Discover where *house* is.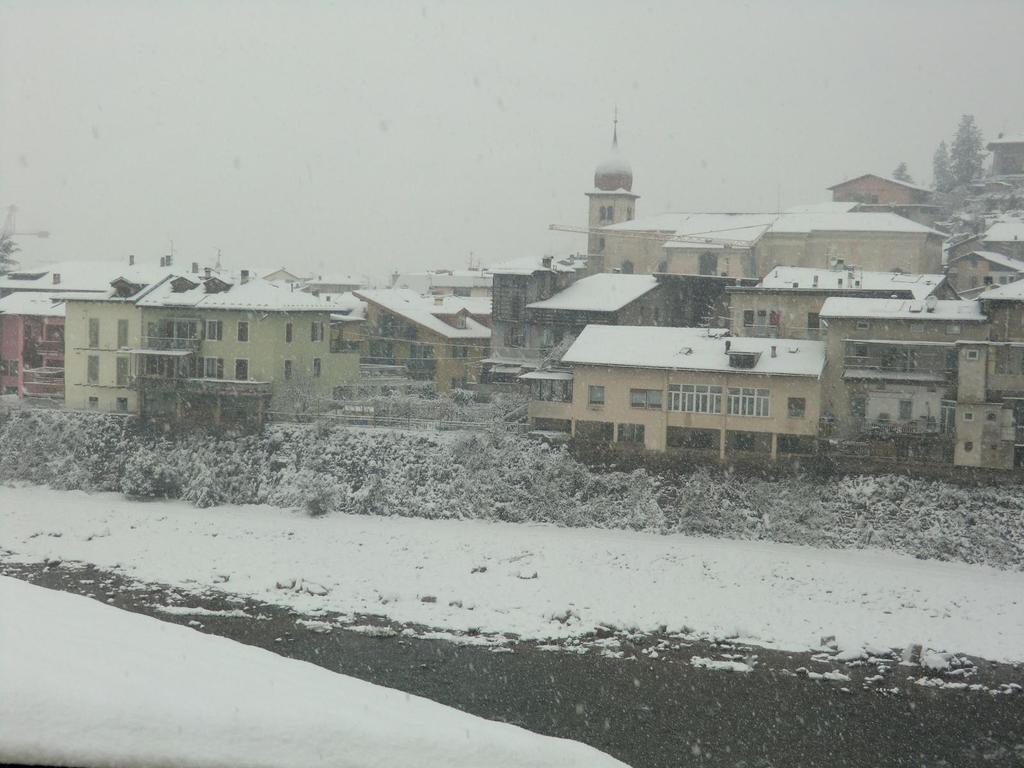
Discovered at (0,265,50,298).
